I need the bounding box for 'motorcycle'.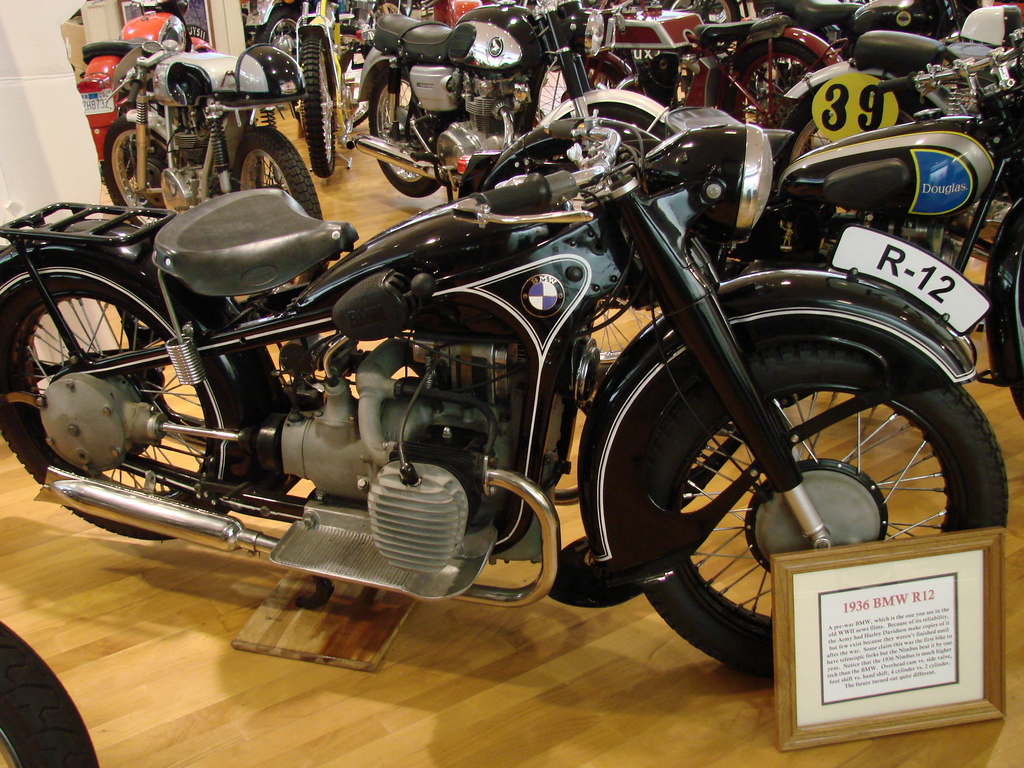
Here it is: box=[454, 30, 1023, 429].
